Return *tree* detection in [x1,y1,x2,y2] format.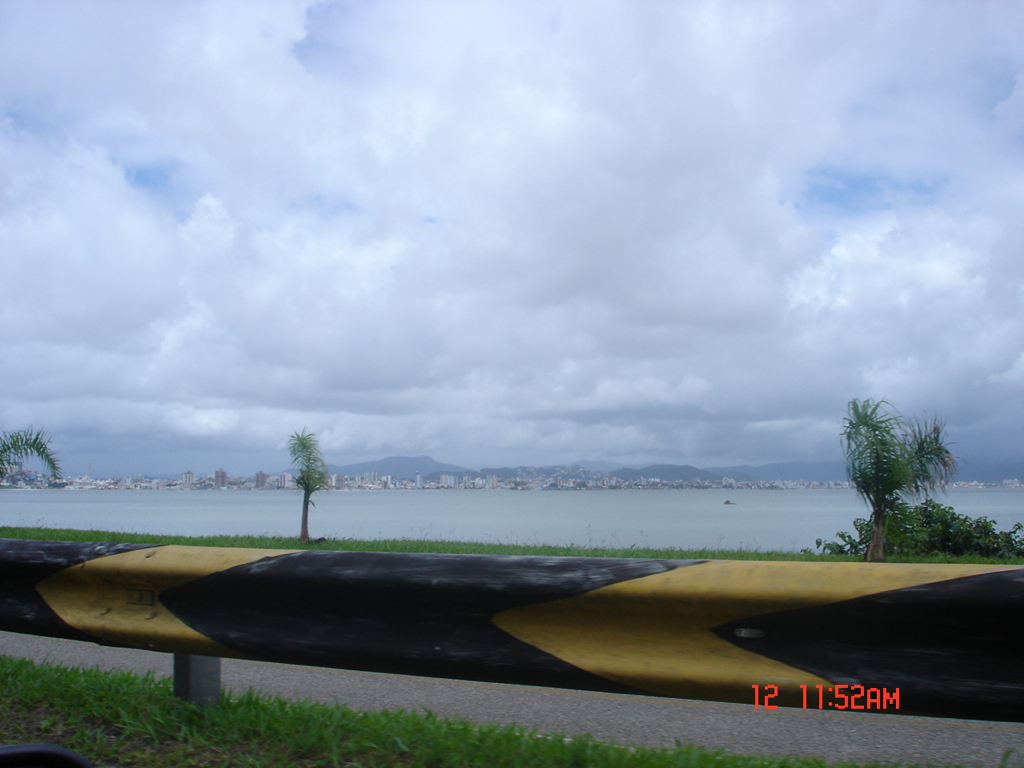
[835,384,966,558].
